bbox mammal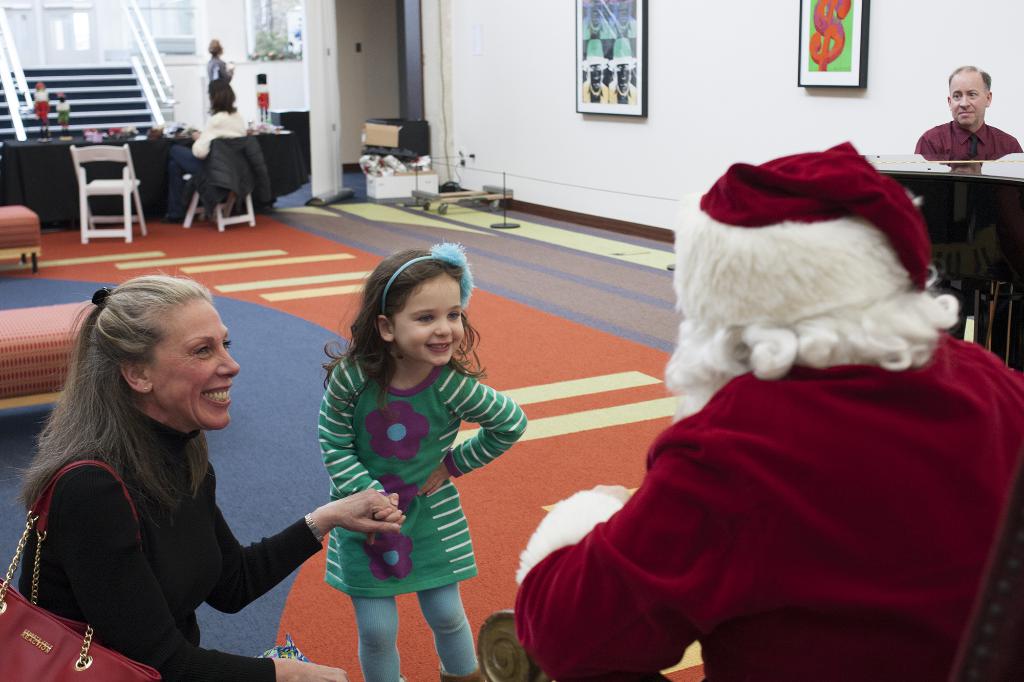
rect(611, 0, 637, 34)
